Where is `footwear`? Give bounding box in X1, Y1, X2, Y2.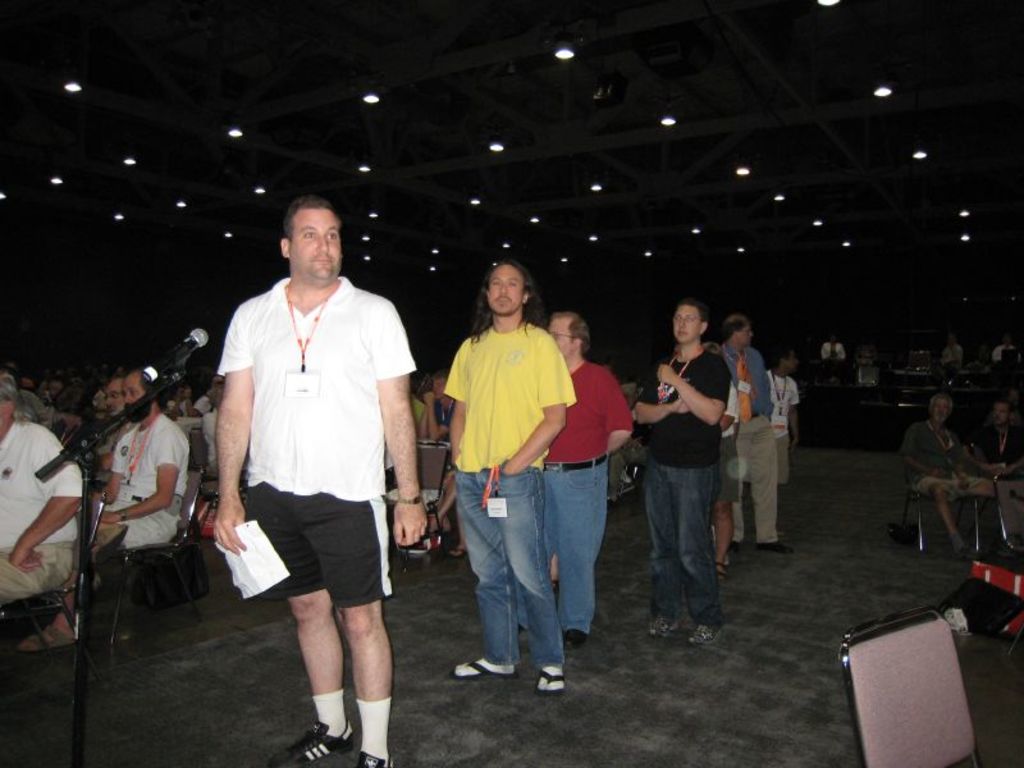
728, 539, 753, 549.
